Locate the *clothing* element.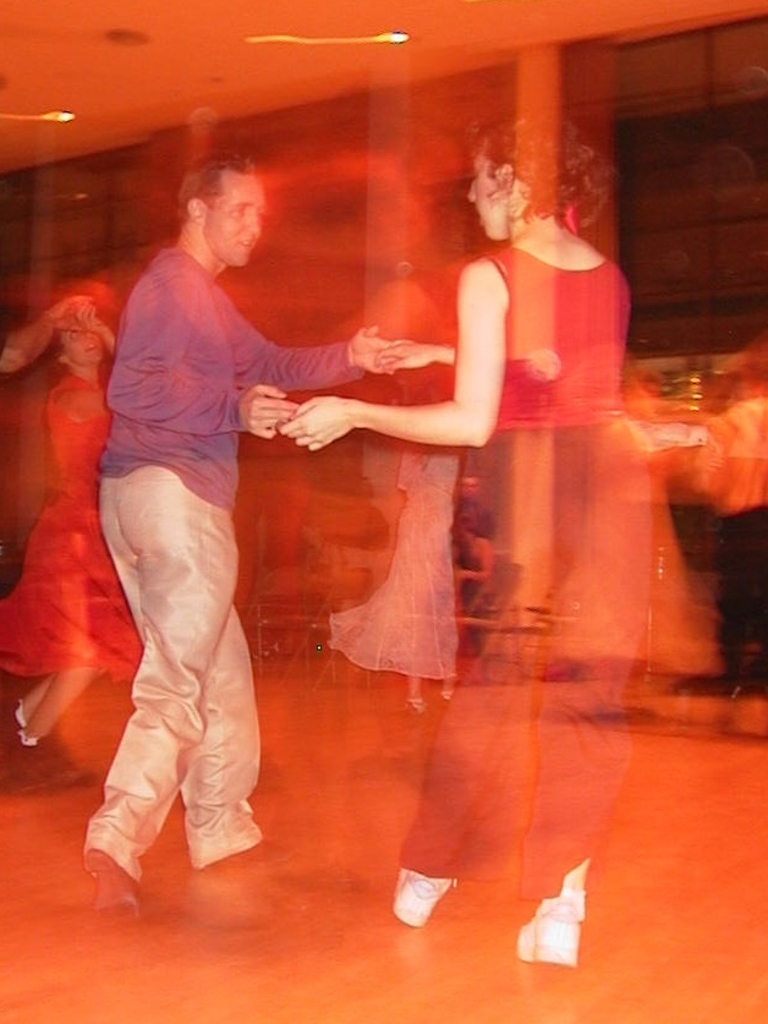
Element bbox: 79 184 305 848.
